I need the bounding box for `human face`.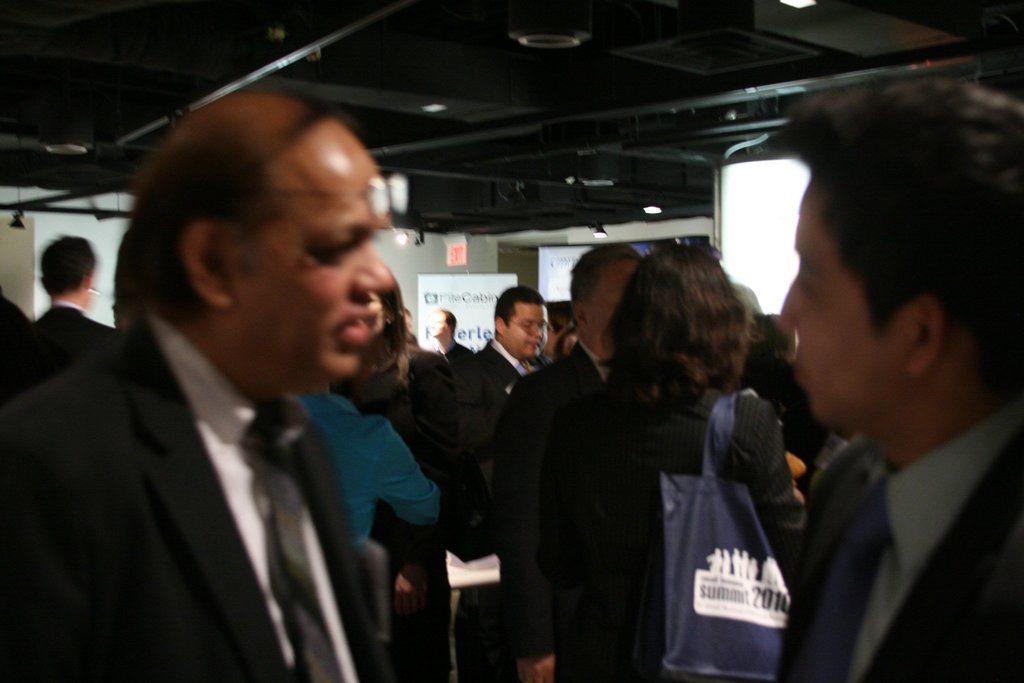
Here it is: 252:147:390:395.
